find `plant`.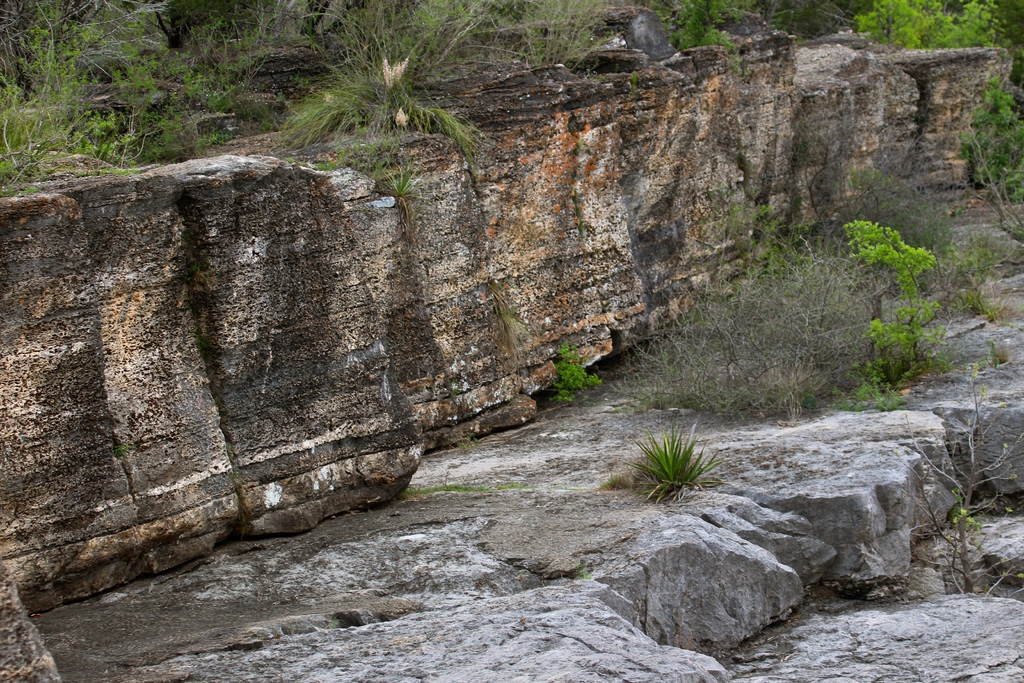
<bbox>623, 432, 734, 517</bbox>.
